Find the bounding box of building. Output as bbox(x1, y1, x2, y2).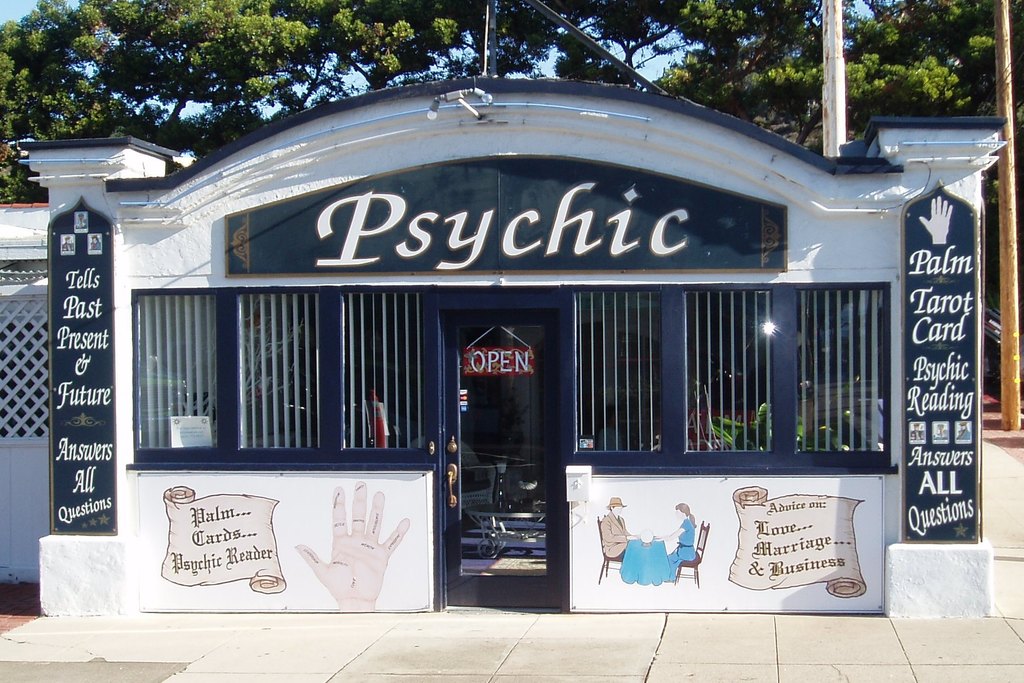
bbox(15, 70, 1012, 614).
